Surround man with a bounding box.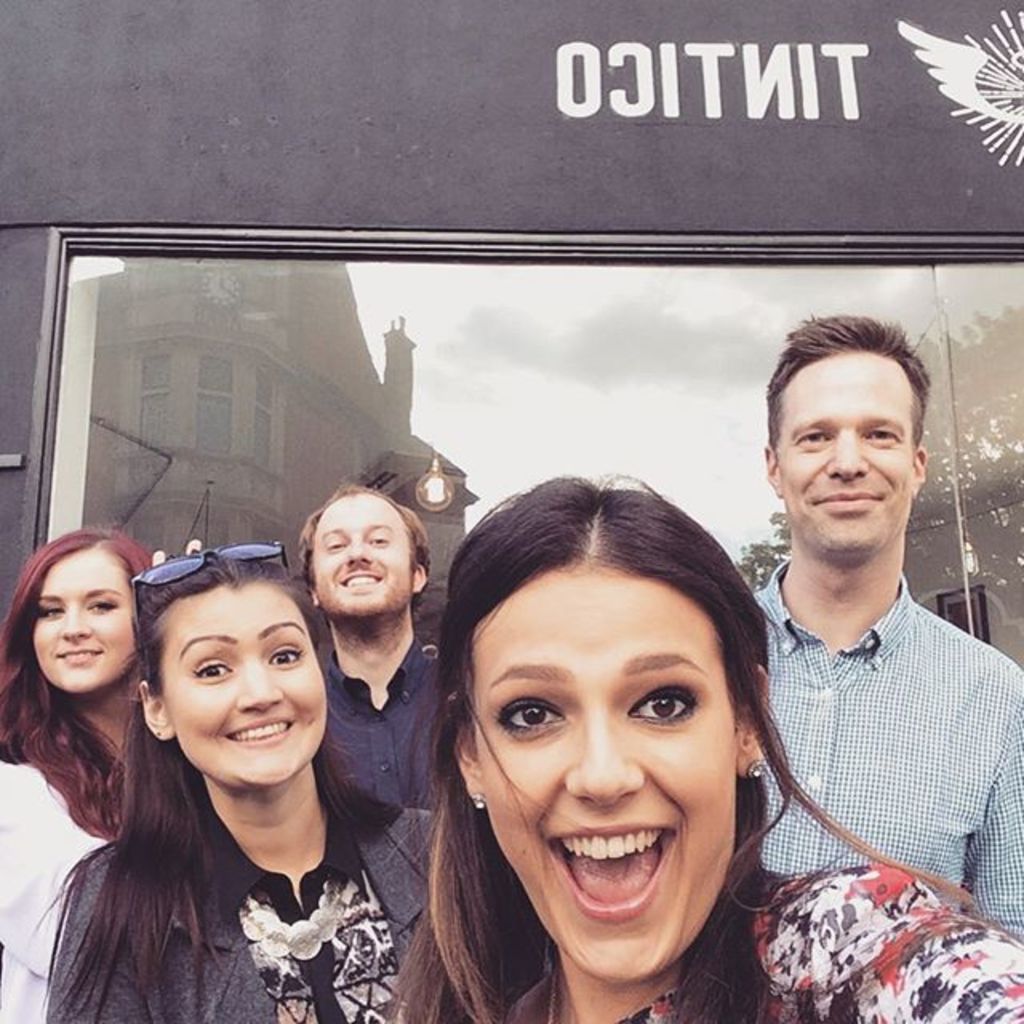
[x1=296, y1=483, x2=446, y2=798].
